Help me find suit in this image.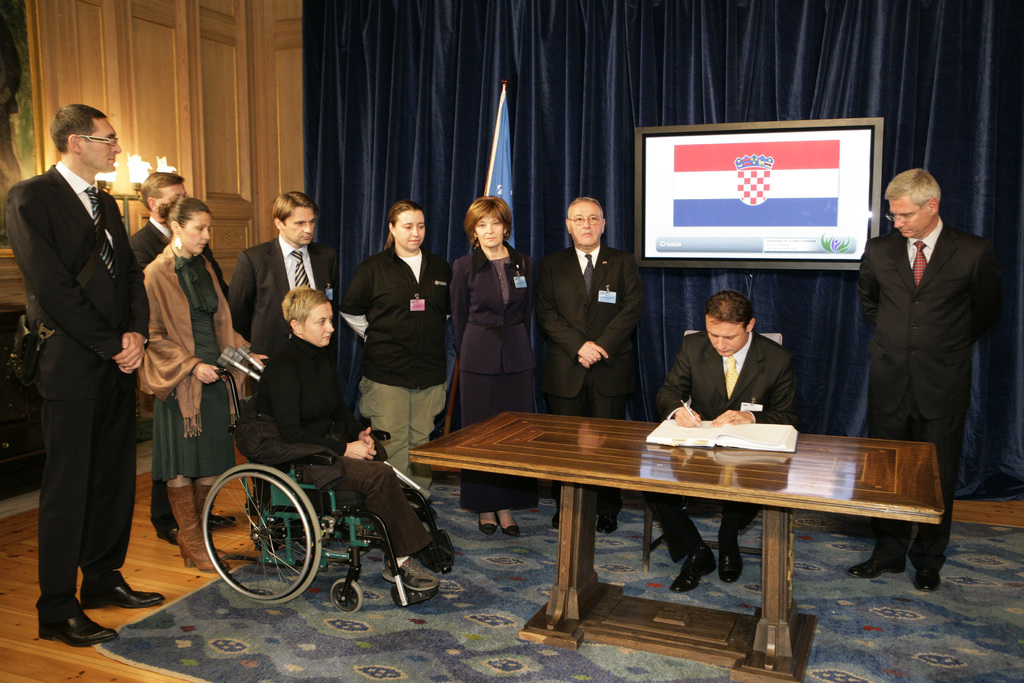
Found it: <region>452, 240, 534, 381</region>.
